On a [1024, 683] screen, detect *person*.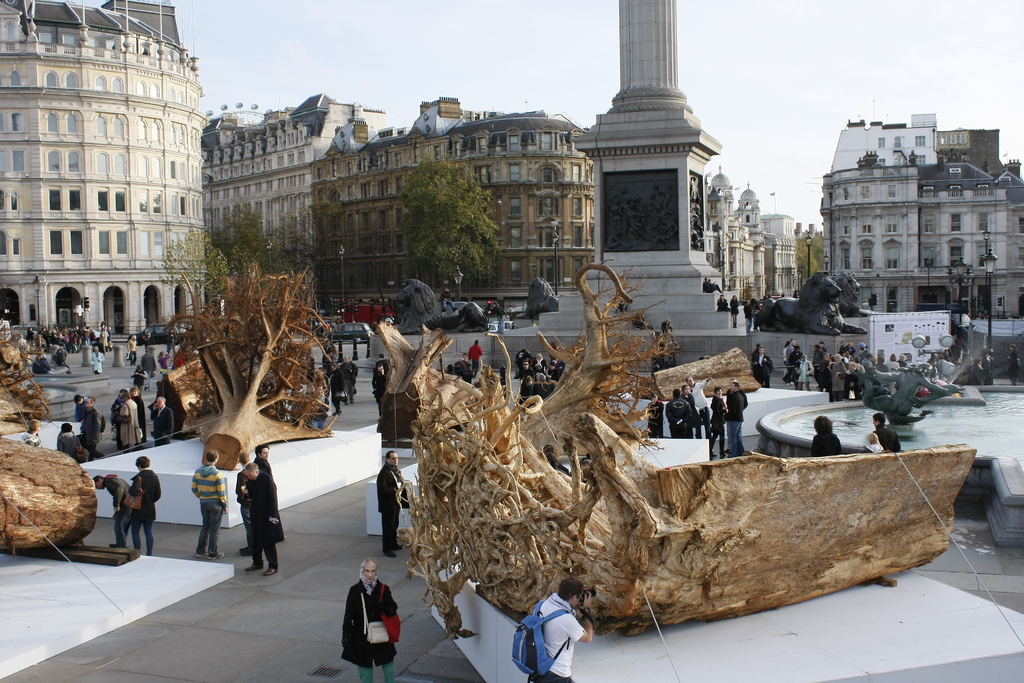
left=159, top=342, right=168, bottom=381.
